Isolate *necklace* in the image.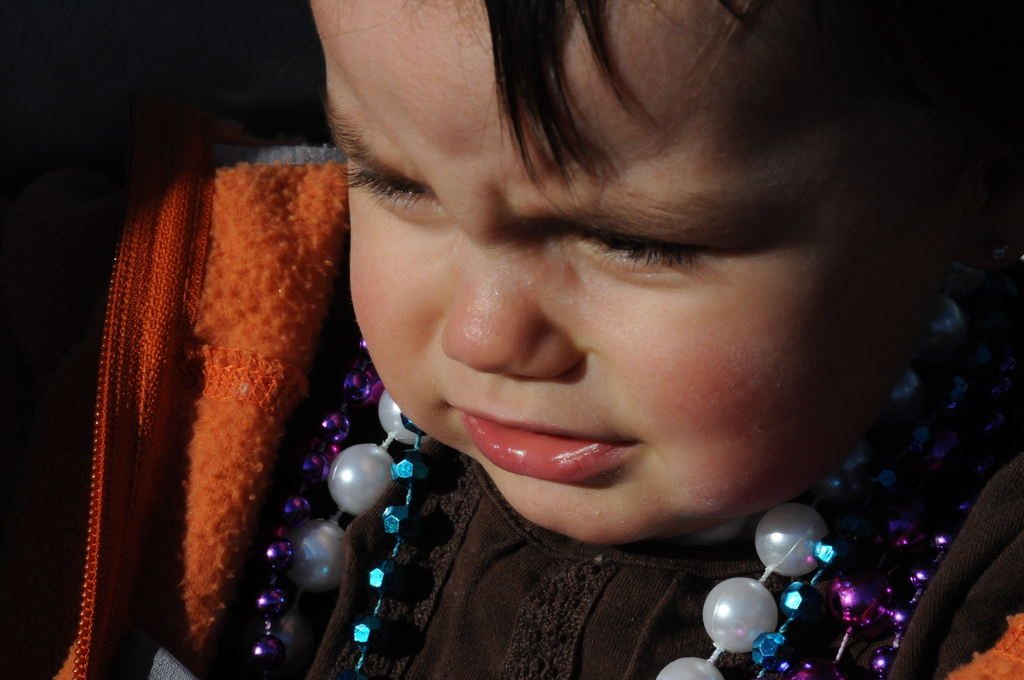
Isolated region: x1=256, y1=336, x2=970, y2=679.
